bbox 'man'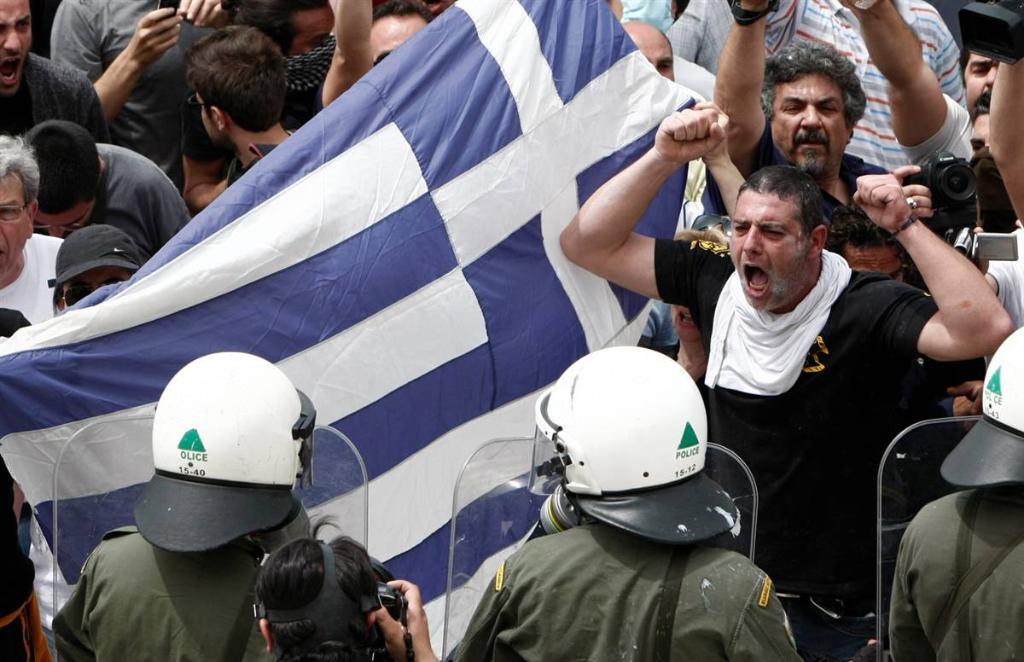
x1=0 y1=140 x2=64 y2=346
